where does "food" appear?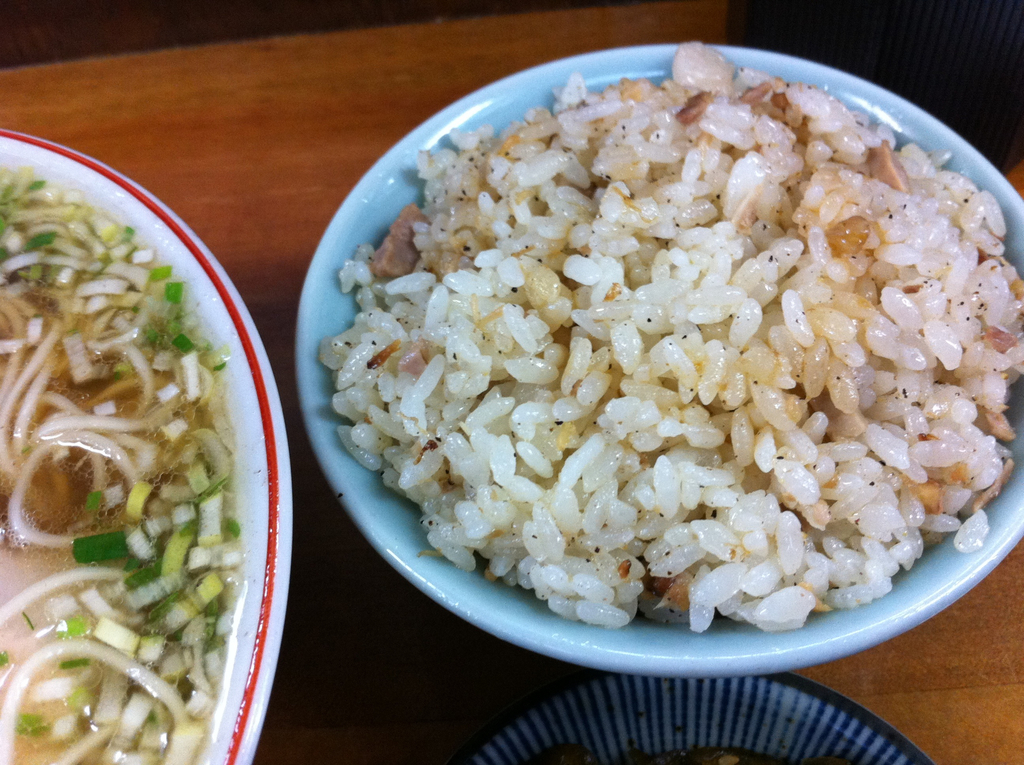
Appears at [0, 150, 250, 764].
